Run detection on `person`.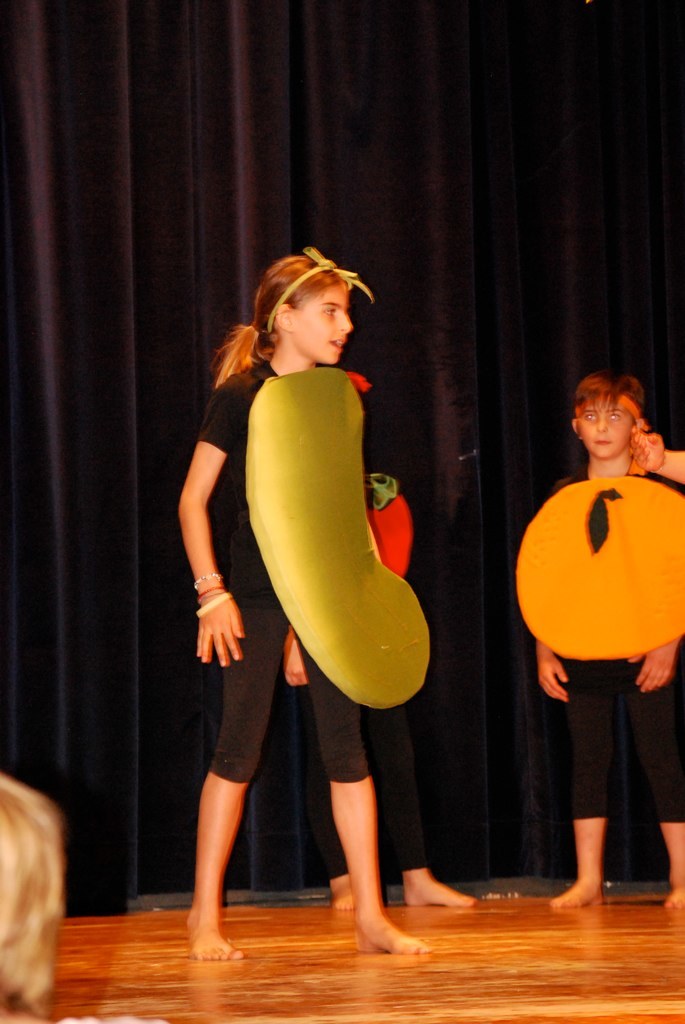
Result: 624, 427, 684, 491.
